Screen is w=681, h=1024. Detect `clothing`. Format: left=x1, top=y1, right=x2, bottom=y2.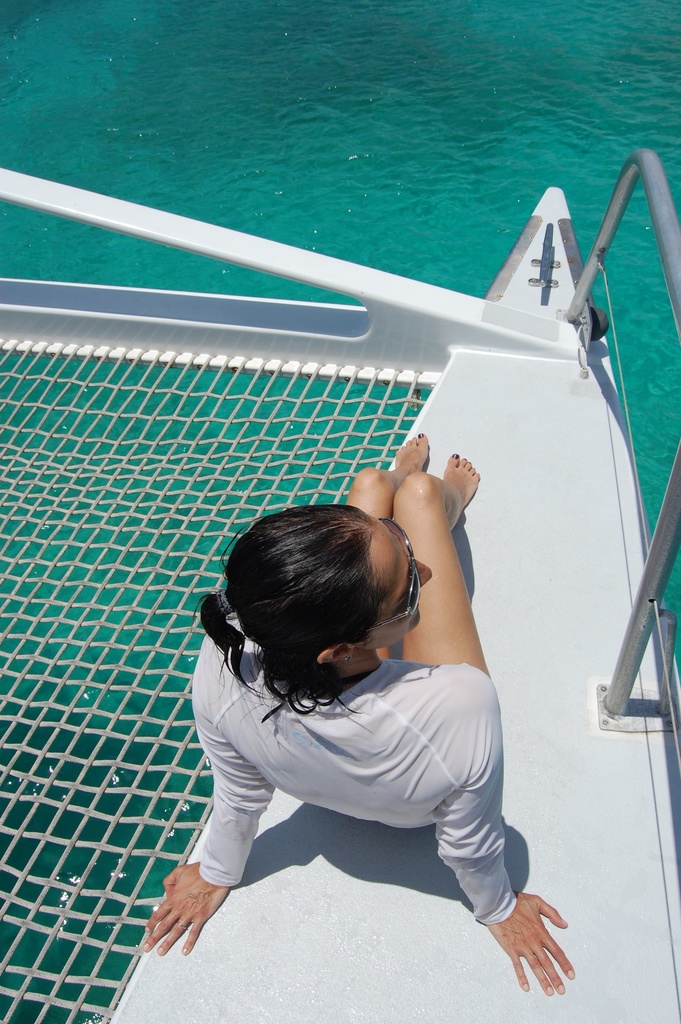
left=165, top=597, right=536, bottom=966.
